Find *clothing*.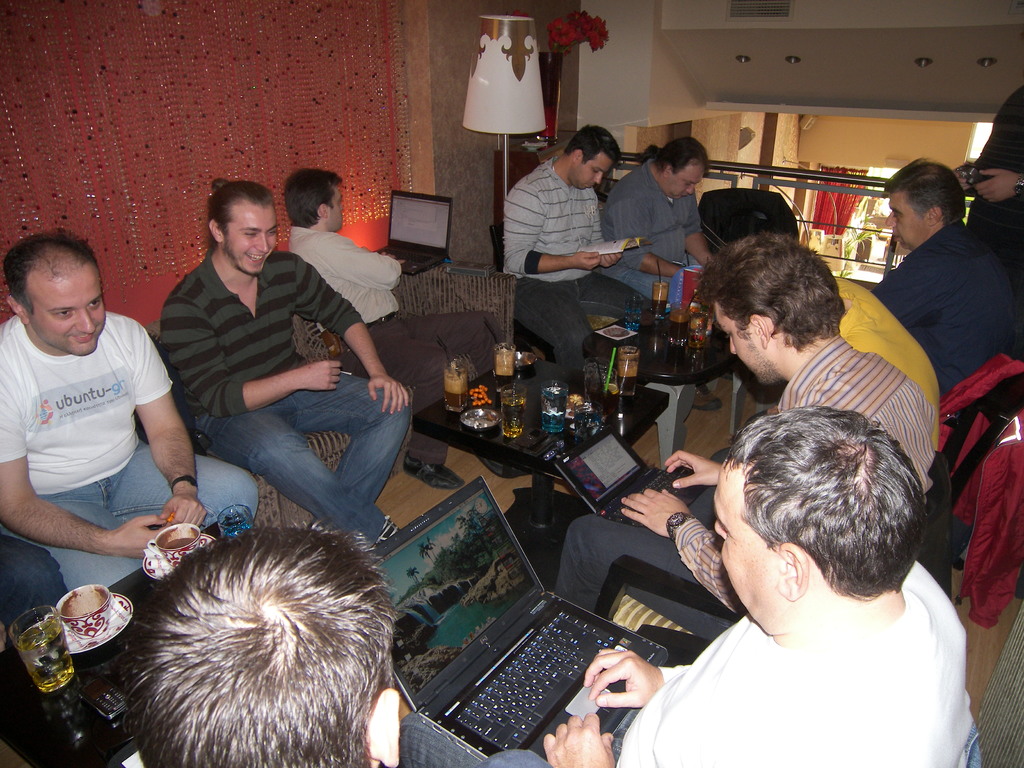
0, 313, 262, 602.
